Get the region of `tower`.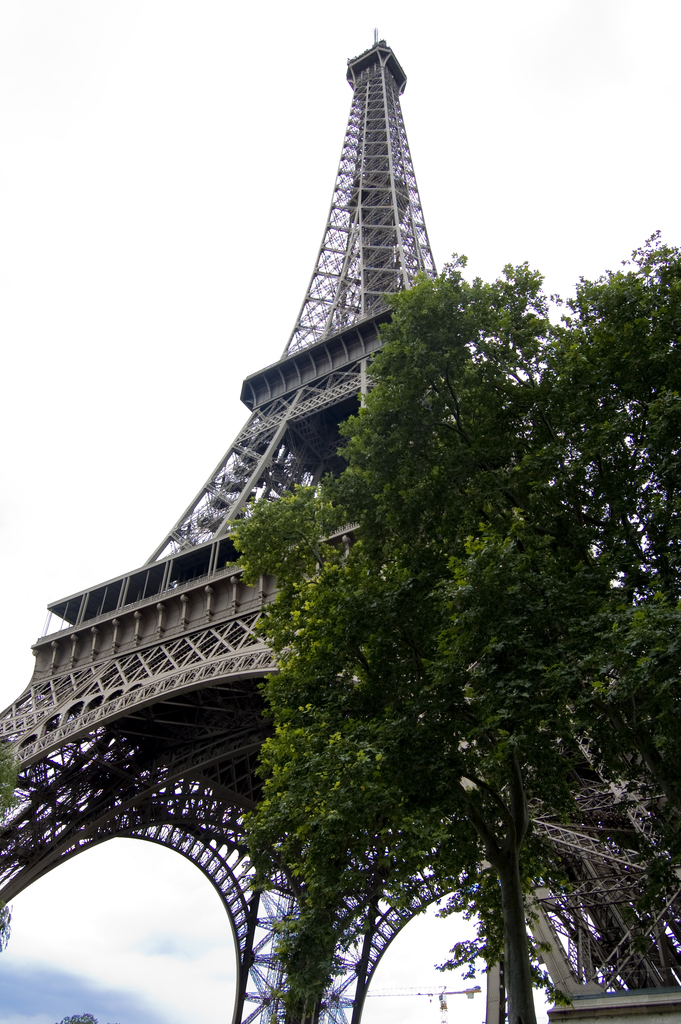
left=0, top=20, right=680, bottom=1023.
